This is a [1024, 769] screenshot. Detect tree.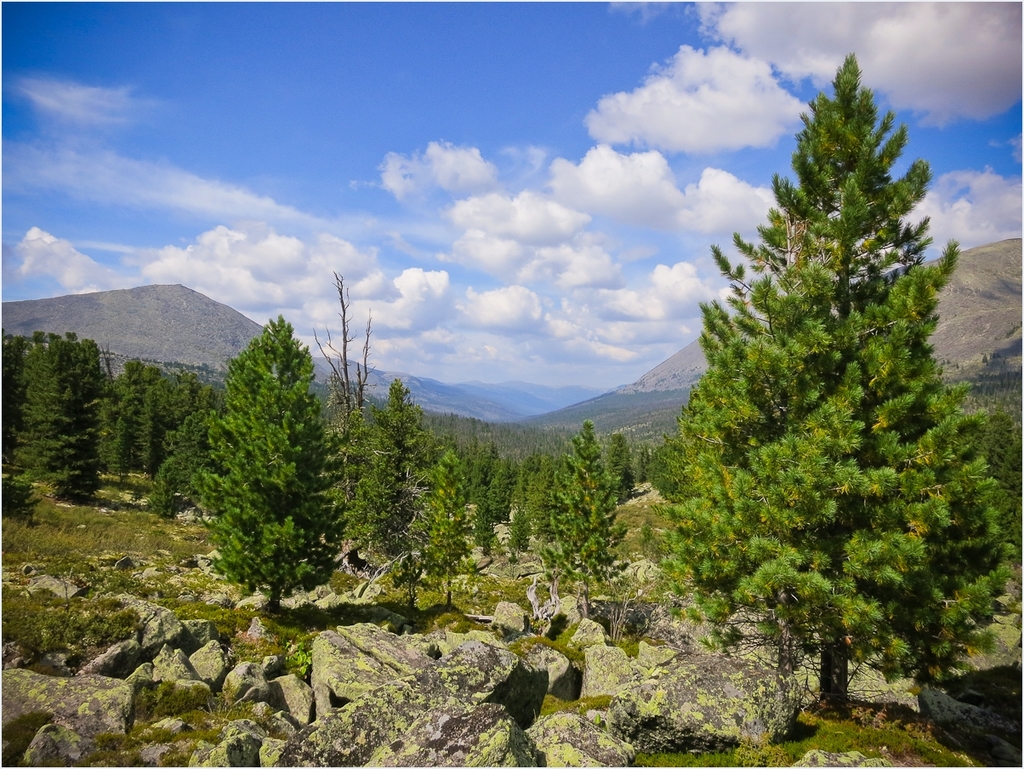
left=485, top=456, right=513, bottom=524.
